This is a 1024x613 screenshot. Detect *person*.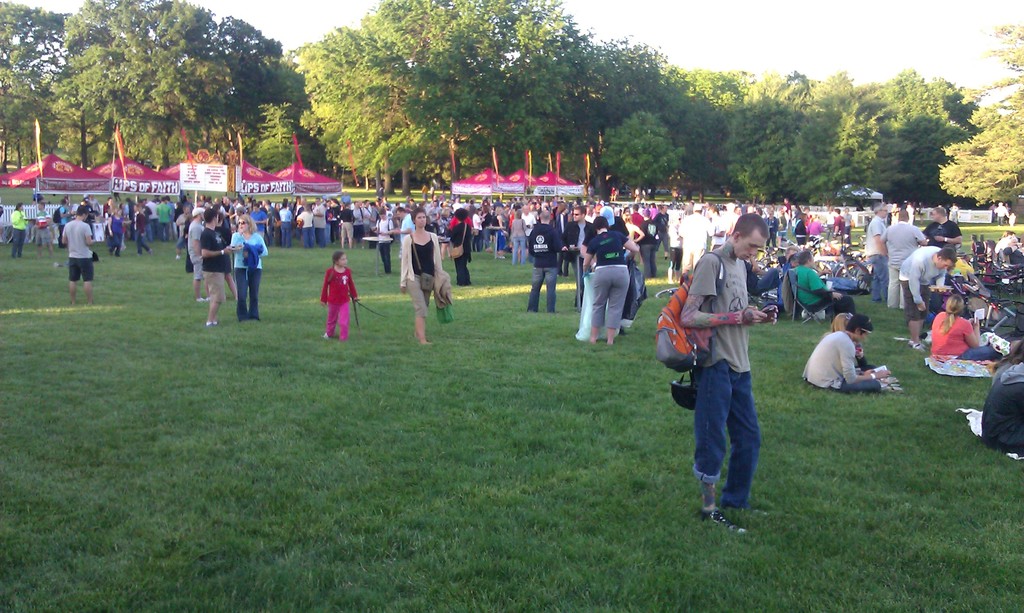
box(201, 208, 239, 326).
